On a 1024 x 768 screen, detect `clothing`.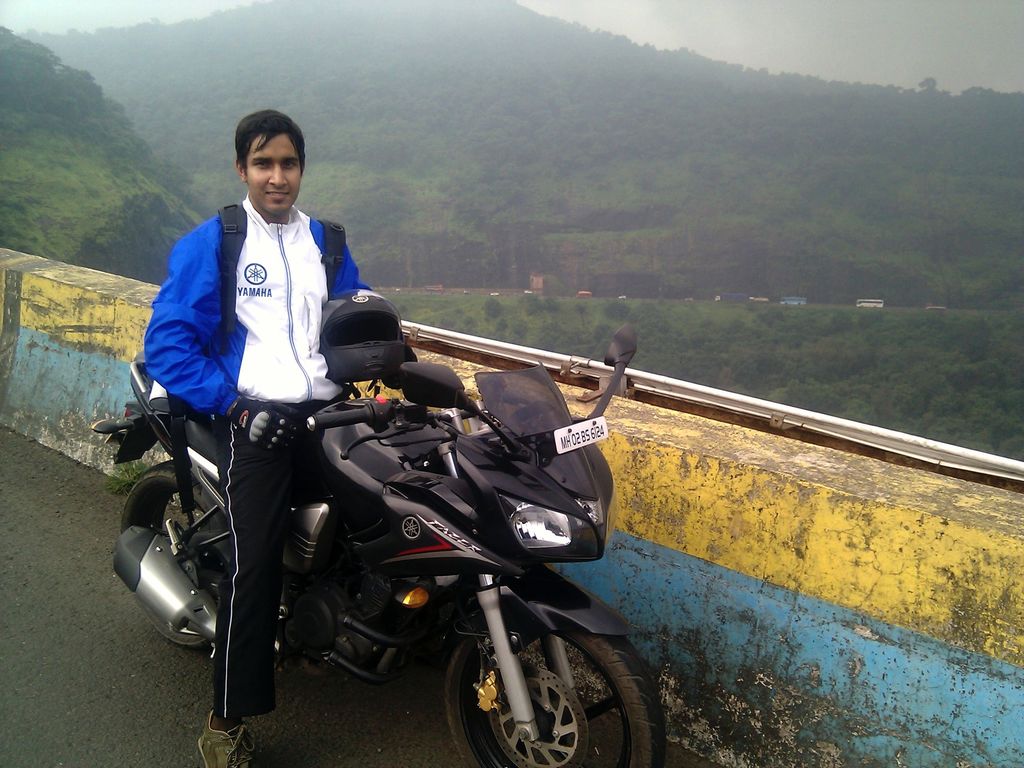
[left=142, top=192, right=371, bottom=719].
